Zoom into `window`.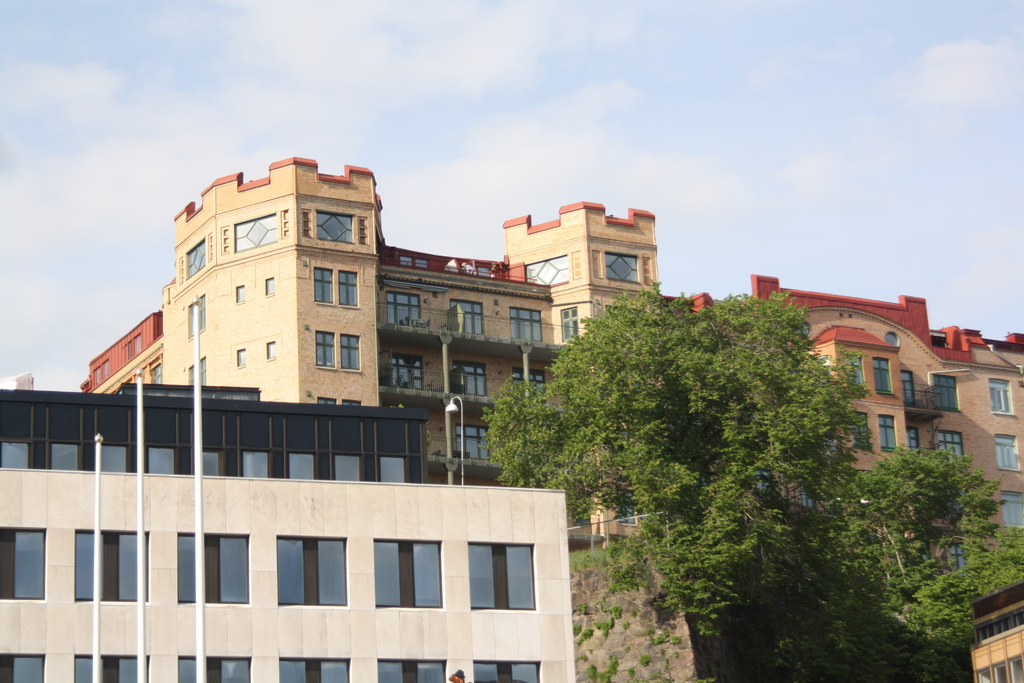
Zoom target: [left=284, top=454, right=316, bottom=483].
